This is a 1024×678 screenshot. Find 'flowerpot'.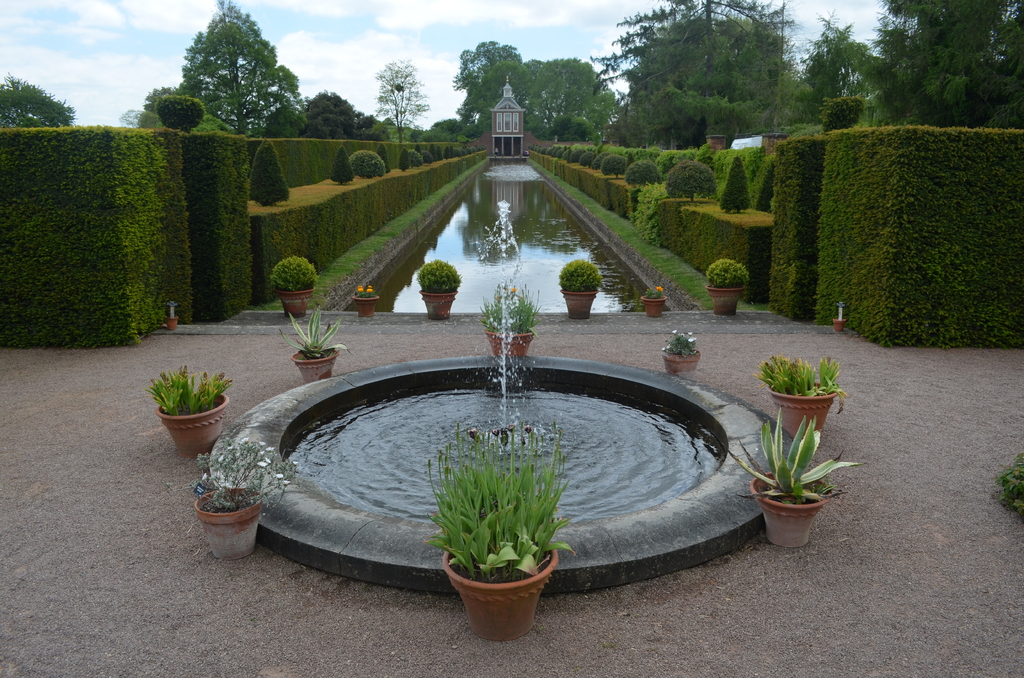
Bounding box: x1=665 y1=346 x2=699 y2=379.
